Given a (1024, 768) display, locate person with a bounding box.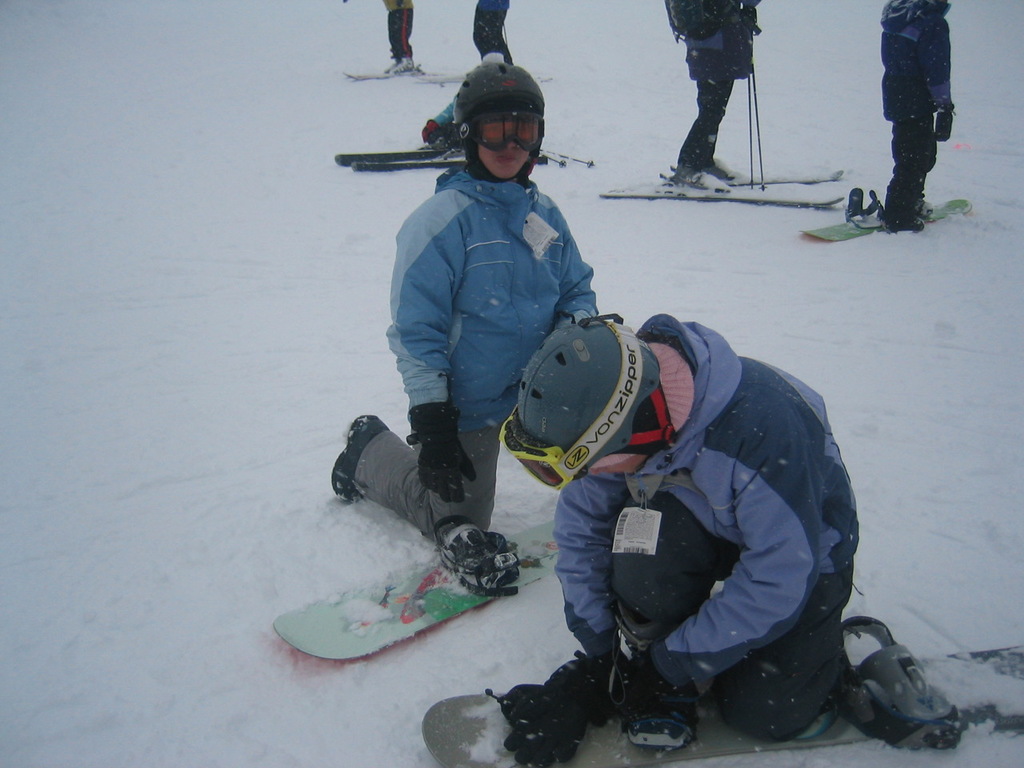
Located: [471, 0, 514, 63].
